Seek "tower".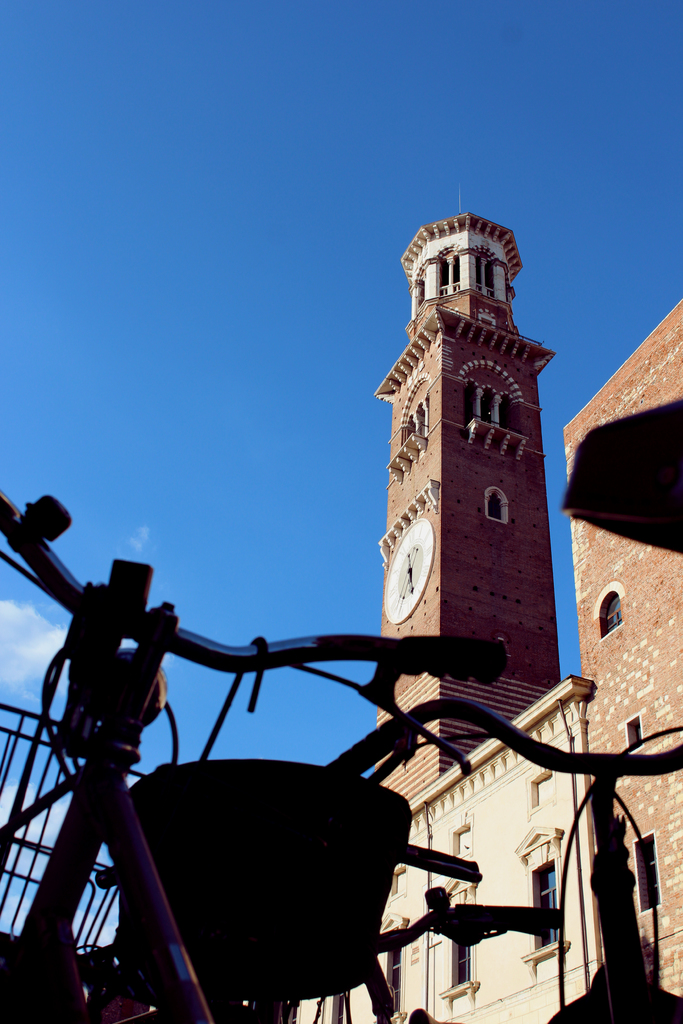
(356, 182, 584, 699).
